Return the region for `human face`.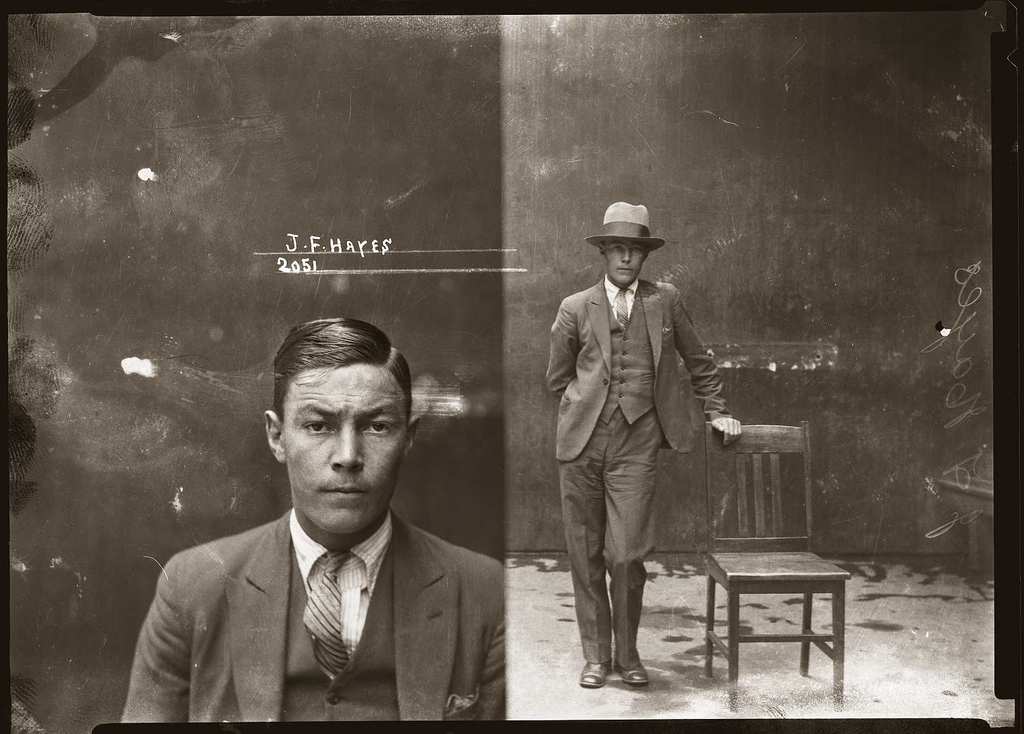
<box>283,365,408,533</box>.
